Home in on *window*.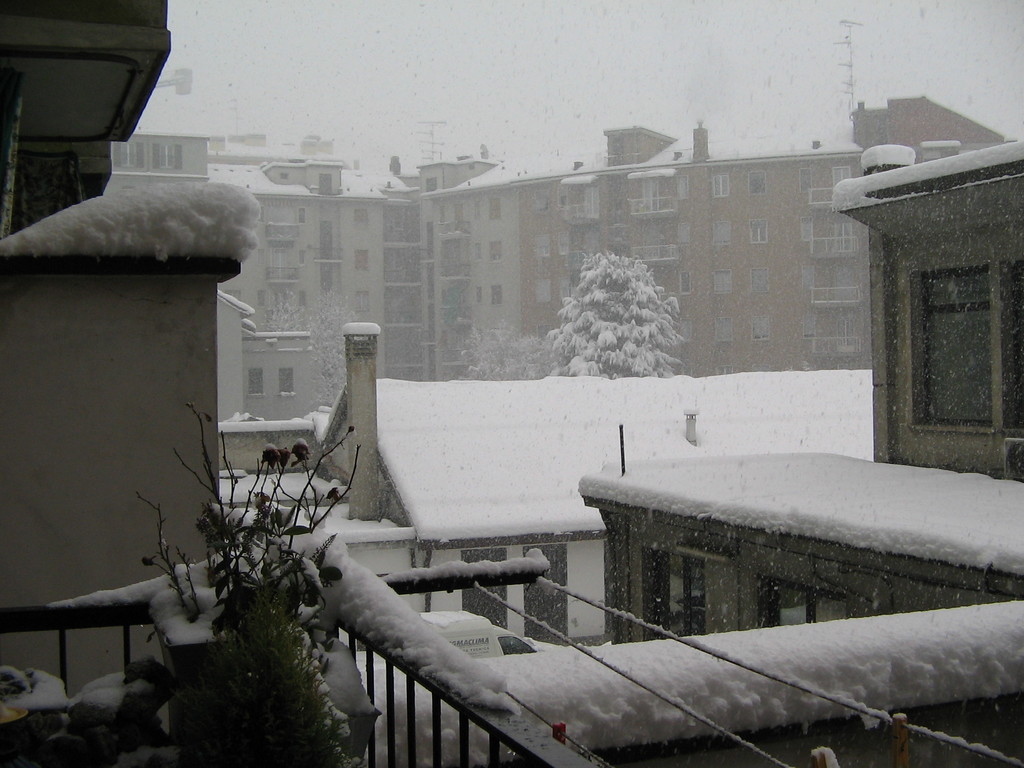
Homed in at Rect(709, 269, 721, 292).
